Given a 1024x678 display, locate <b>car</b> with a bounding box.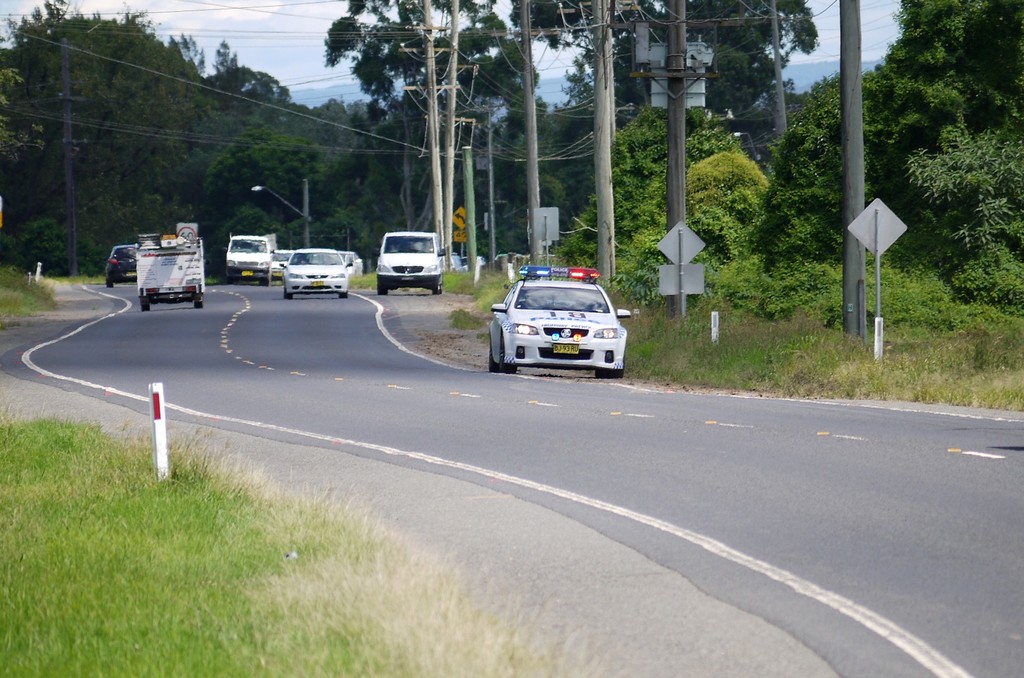
Located: <bbox>106, 245, 141, 286</bbox>.
